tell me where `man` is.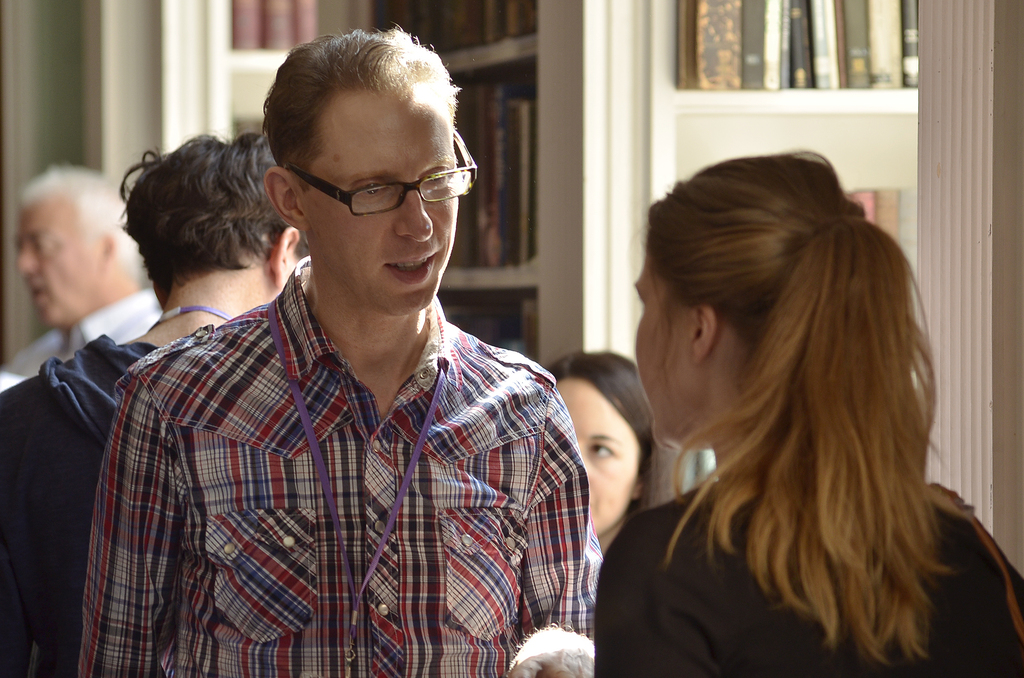
`man` is at bbox=(78, 26, 600, 677).
